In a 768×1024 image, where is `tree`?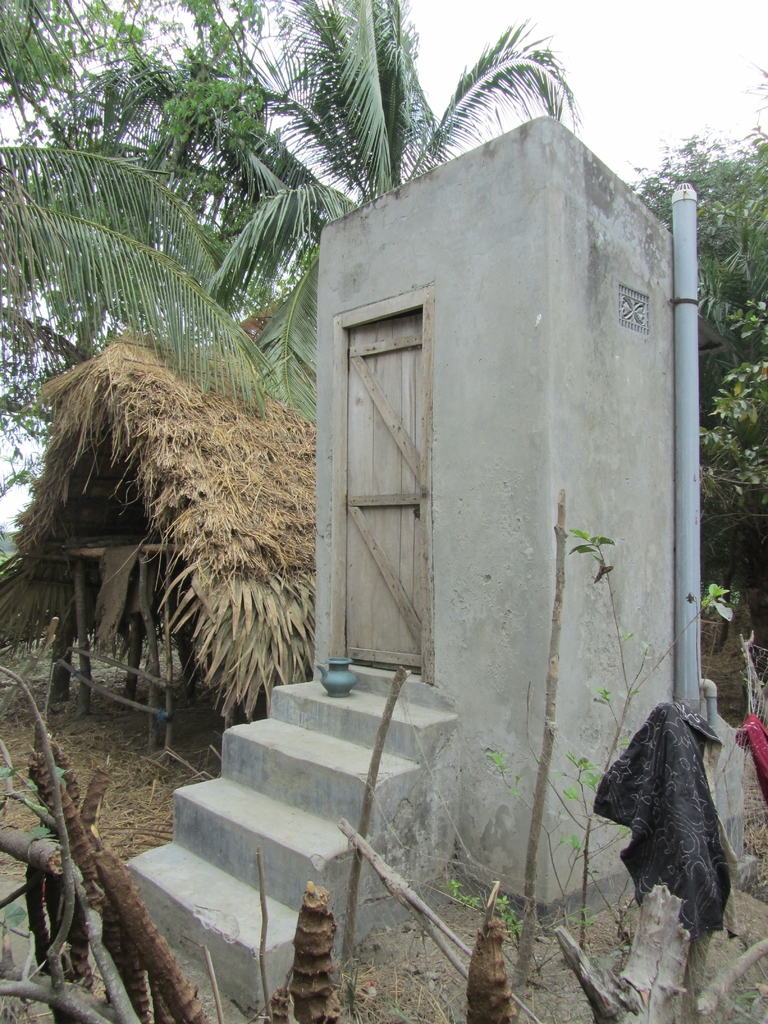
[614, 68, 767, 644].
